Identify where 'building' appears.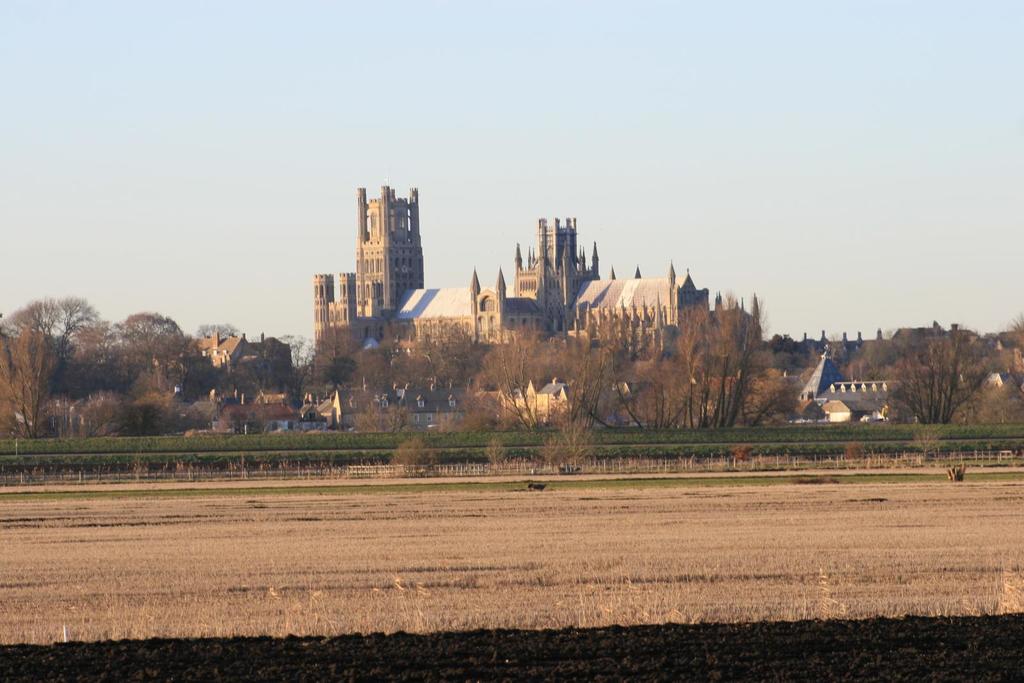
Appears at 309 173 711 362.
